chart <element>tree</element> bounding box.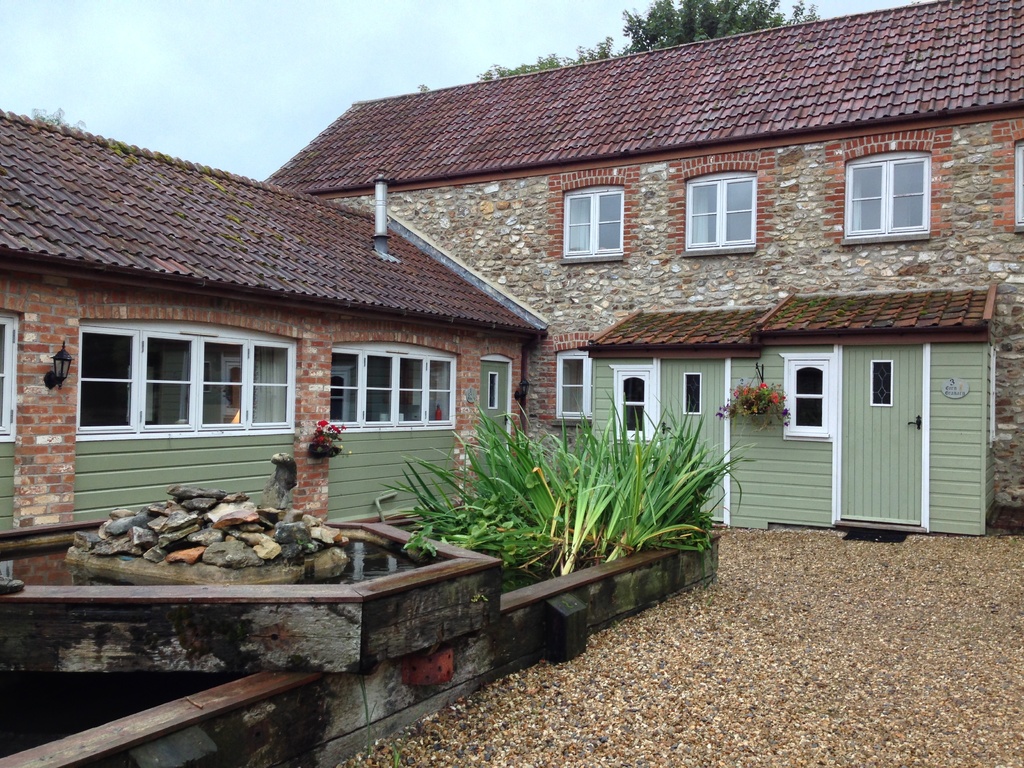
Charted: [x1=479, y1=40, x2=622, y2=83].
